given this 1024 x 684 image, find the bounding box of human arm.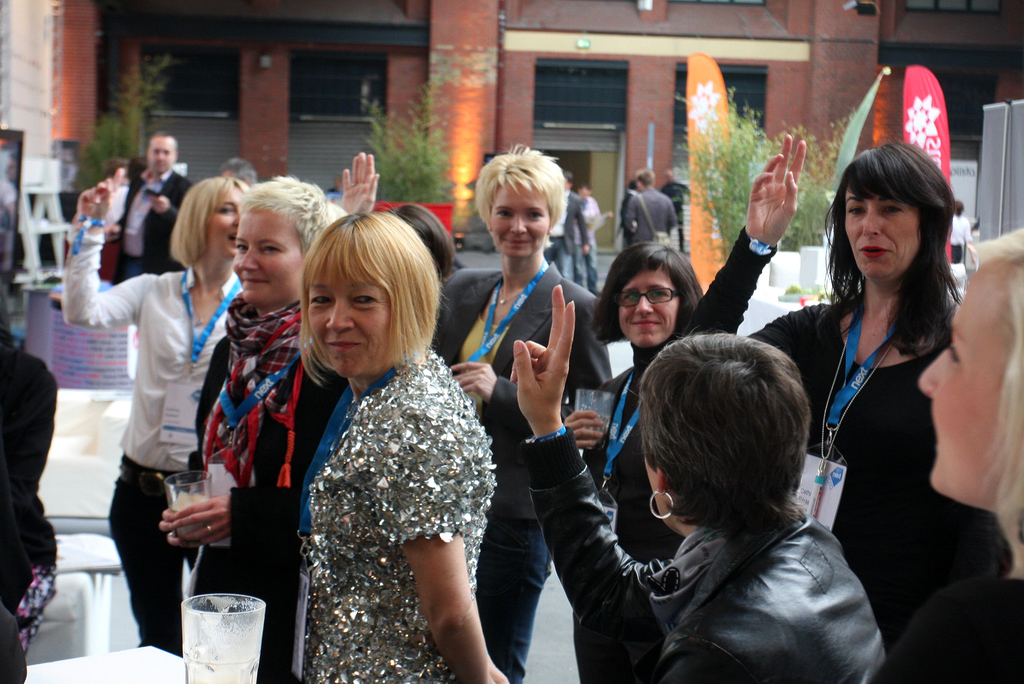
<box>575,200,589,265</box>.
